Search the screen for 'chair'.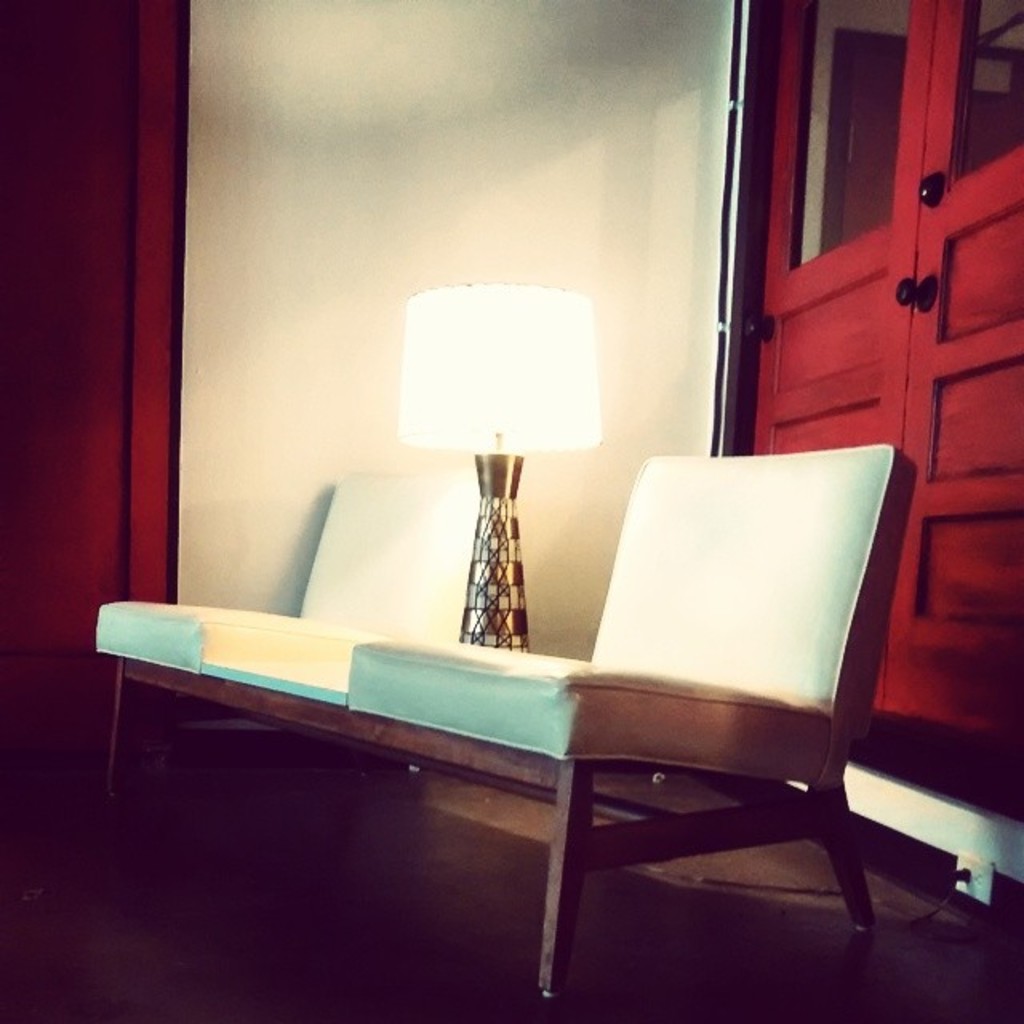
Found at [373,410,920,1008].
